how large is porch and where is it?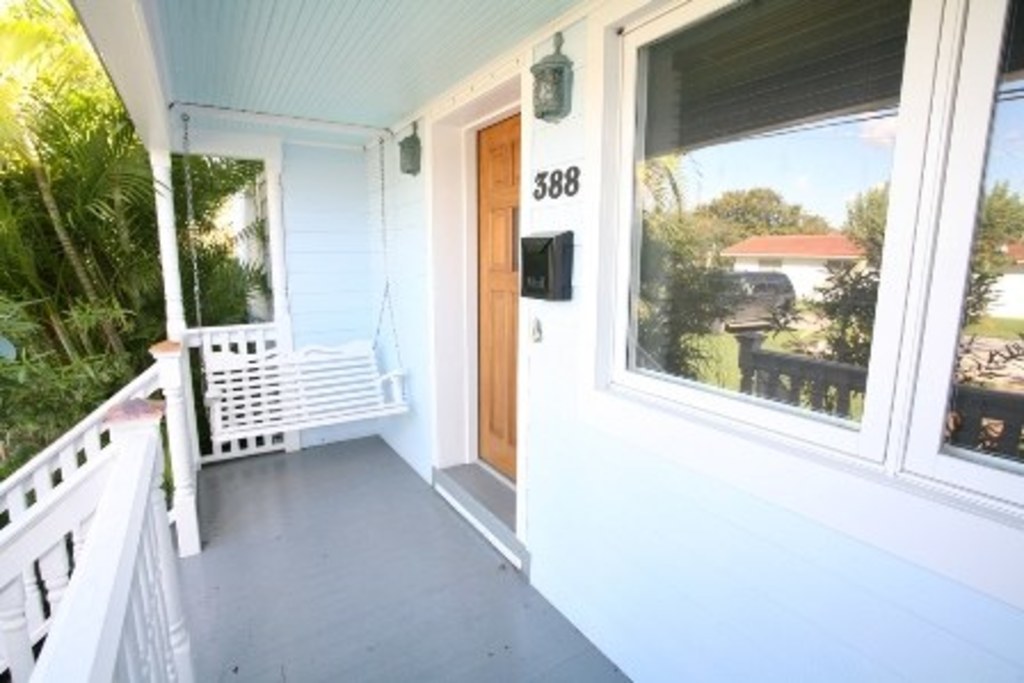
Bounding box: x1=0, y1=302, x2=1022, y2=681.
